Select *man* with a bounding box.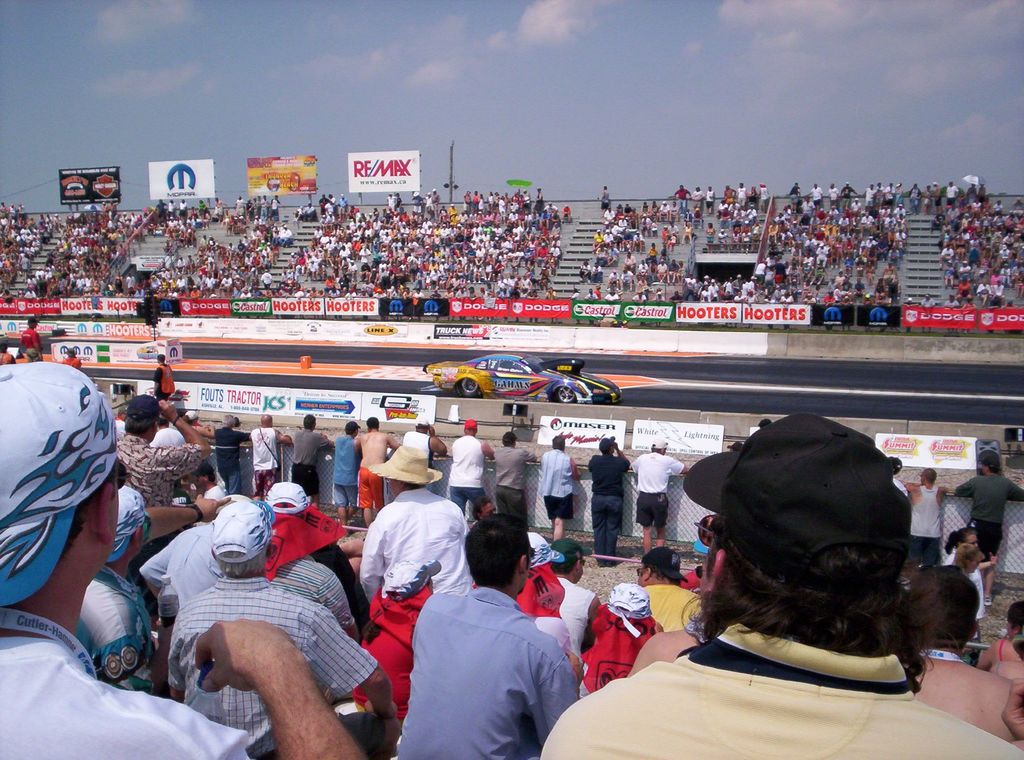
BBox(490, 434, 541, 524).
